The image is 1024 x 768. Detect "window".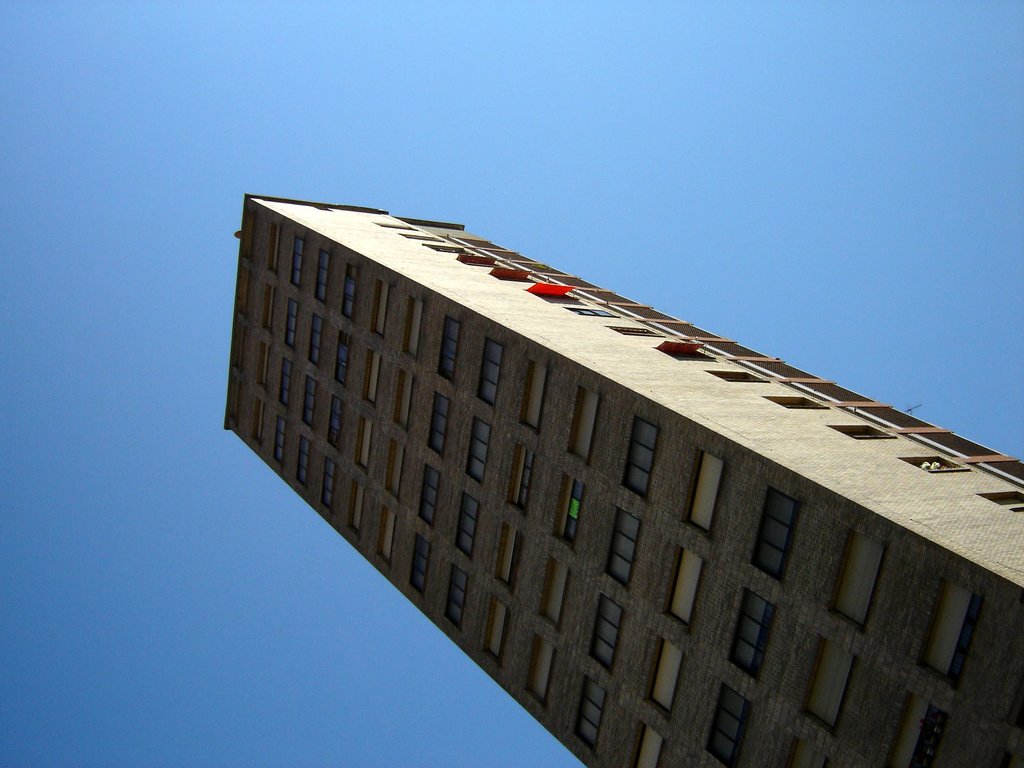
Detection: left=618, top=413, right=658, bottom=506.
